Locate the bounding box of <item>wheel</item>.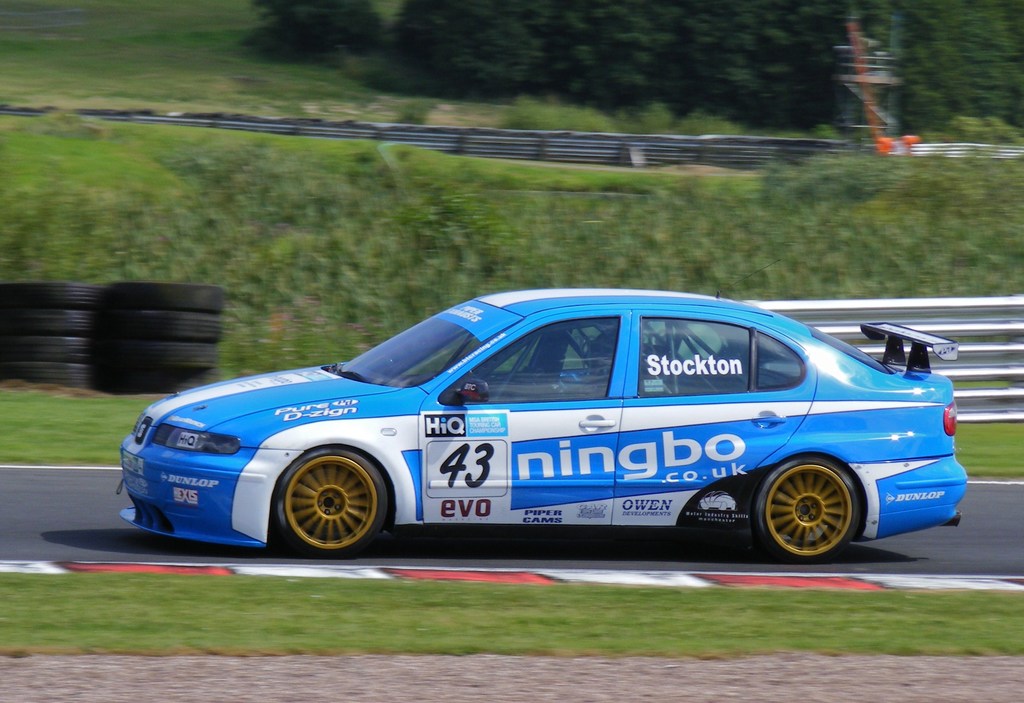
Bounding box: Rect(267, 461, 386, 543).
